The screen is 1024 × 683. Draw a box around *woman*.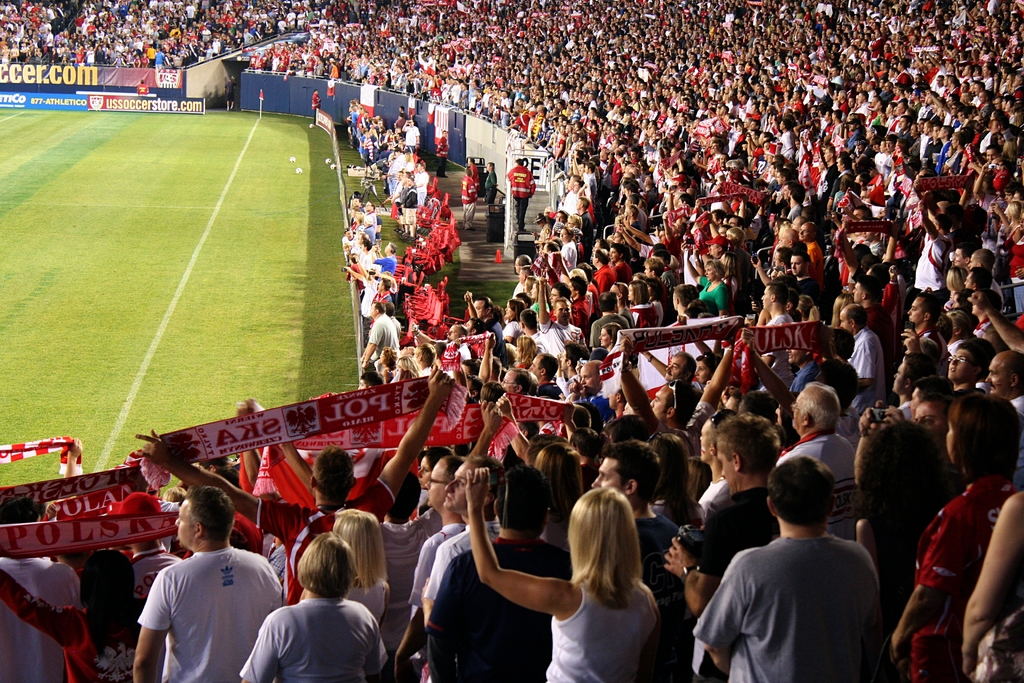
bbox(614, 163, 651, 208).
